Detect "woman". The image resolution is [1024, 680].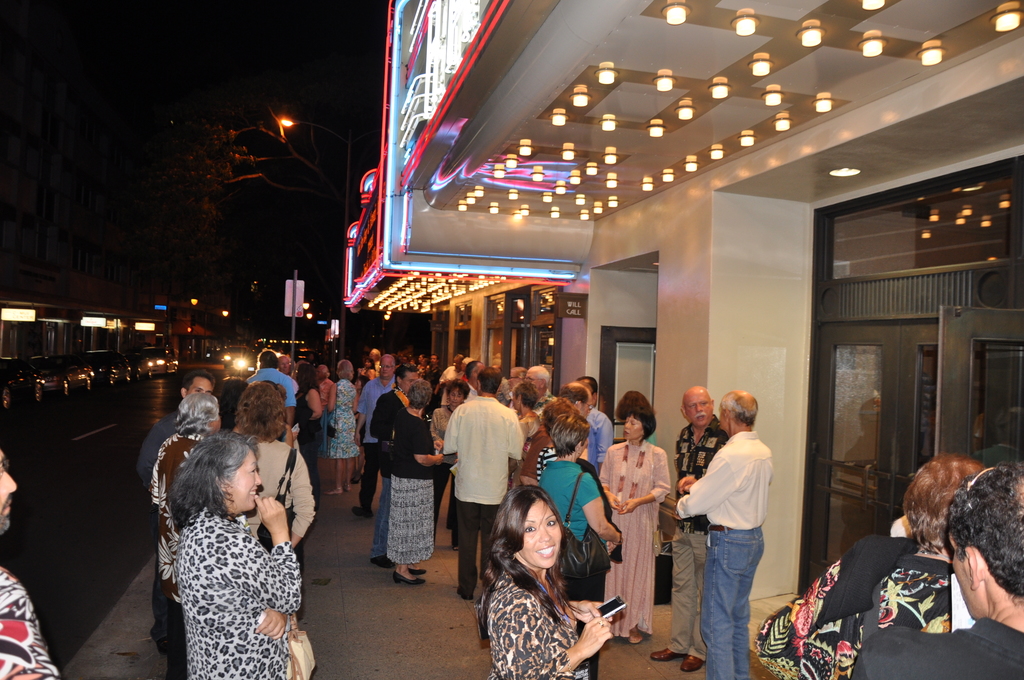
BBox(598, 390, 672, 644).
